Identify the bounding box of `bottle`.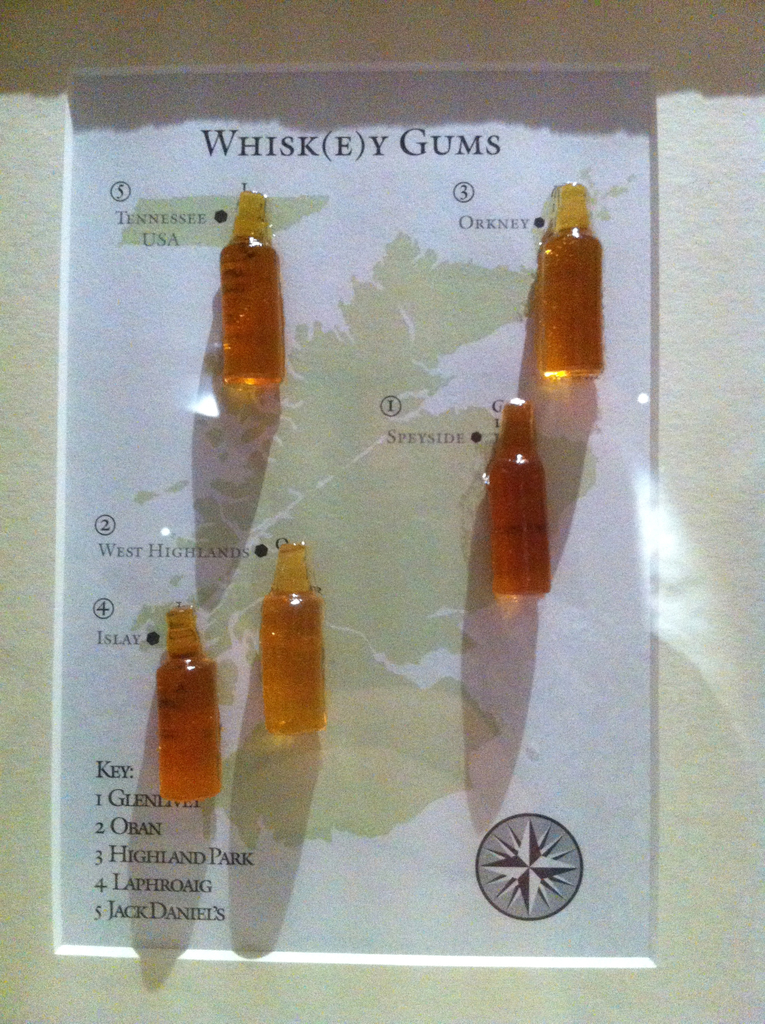
bbox(156, 606, 220, 806).
